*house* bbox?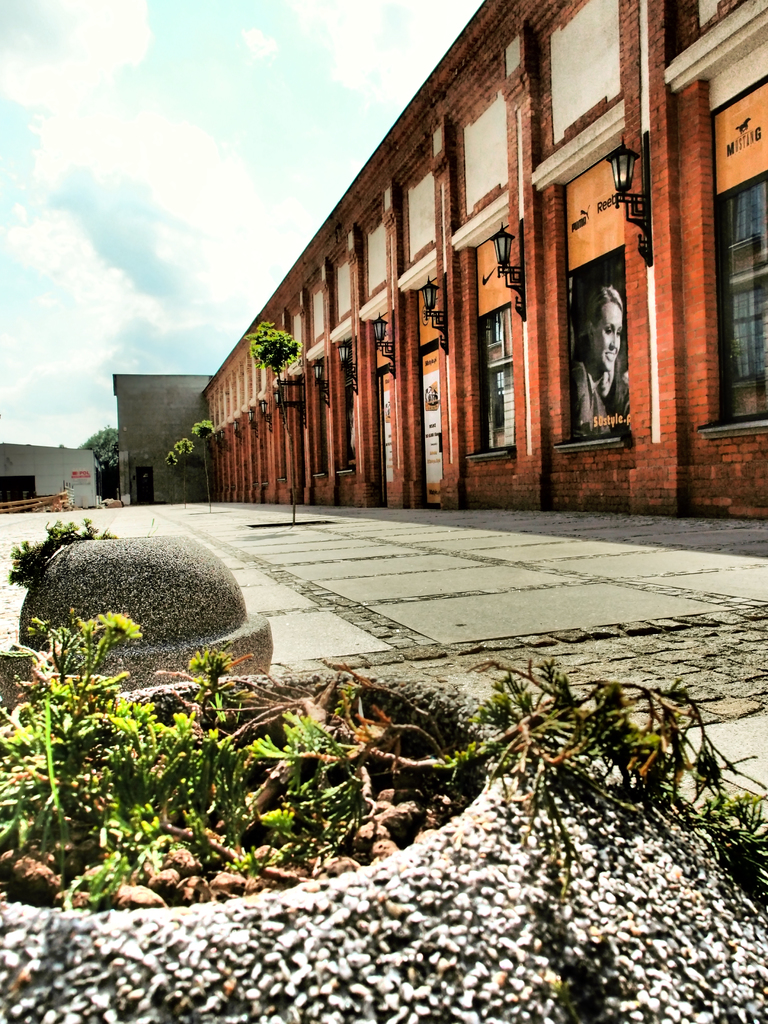
bbox=(0, 436, 104, 513)
